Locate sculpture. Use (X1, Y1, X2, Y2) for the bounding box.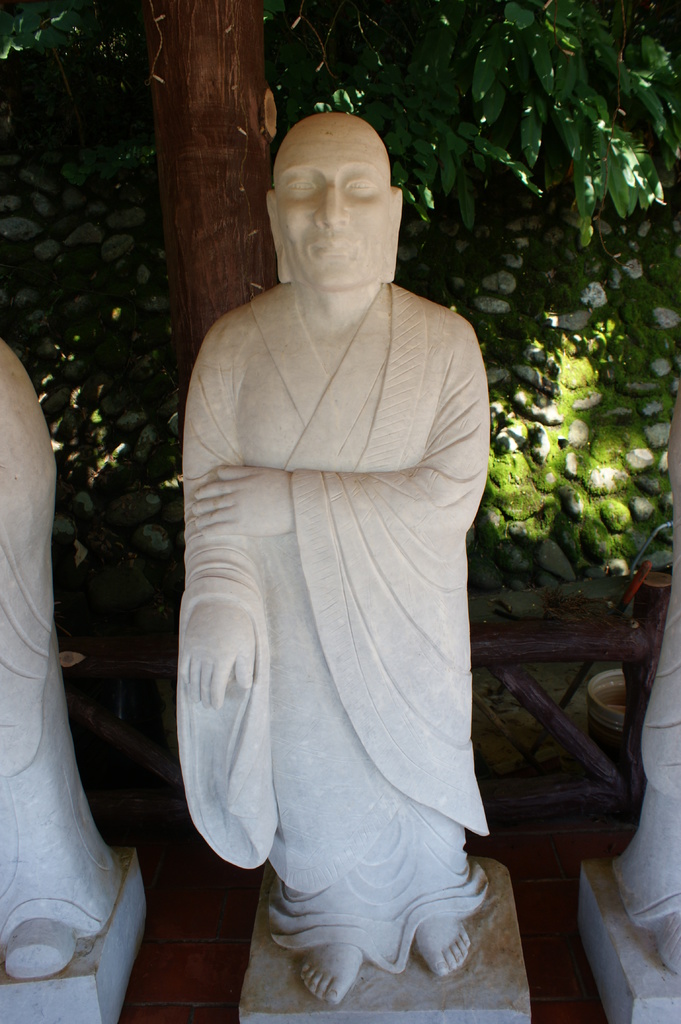
(577, 391, 680, 995).
